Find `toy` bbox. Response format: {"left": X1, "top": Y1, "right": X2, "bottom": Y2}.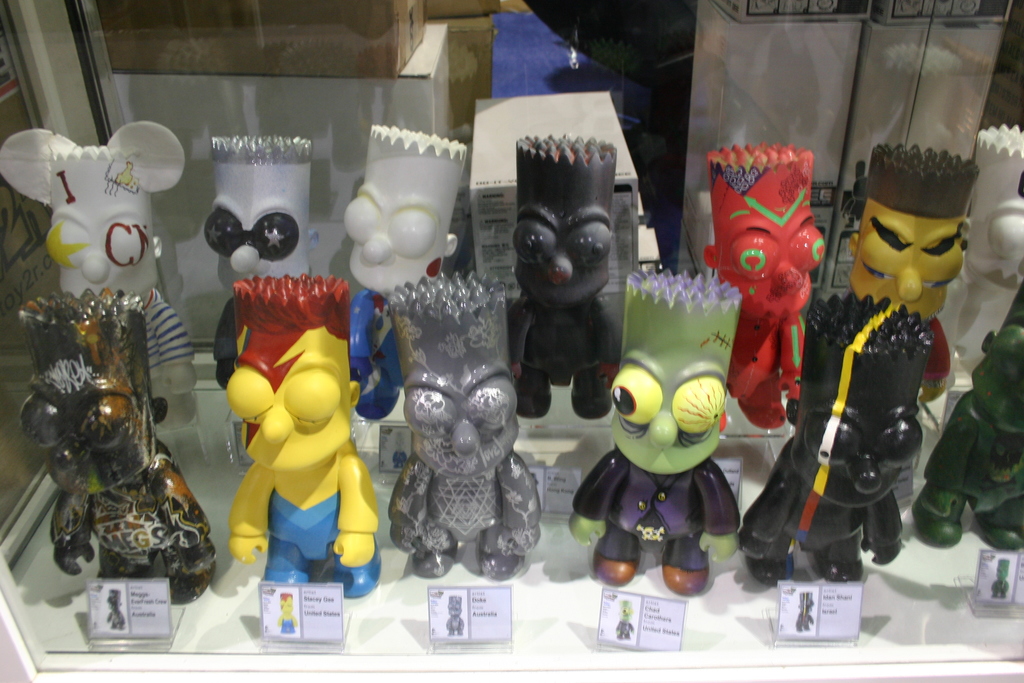
{"left": 443, "top": 591, "right": 467, "bottom": 641}.
